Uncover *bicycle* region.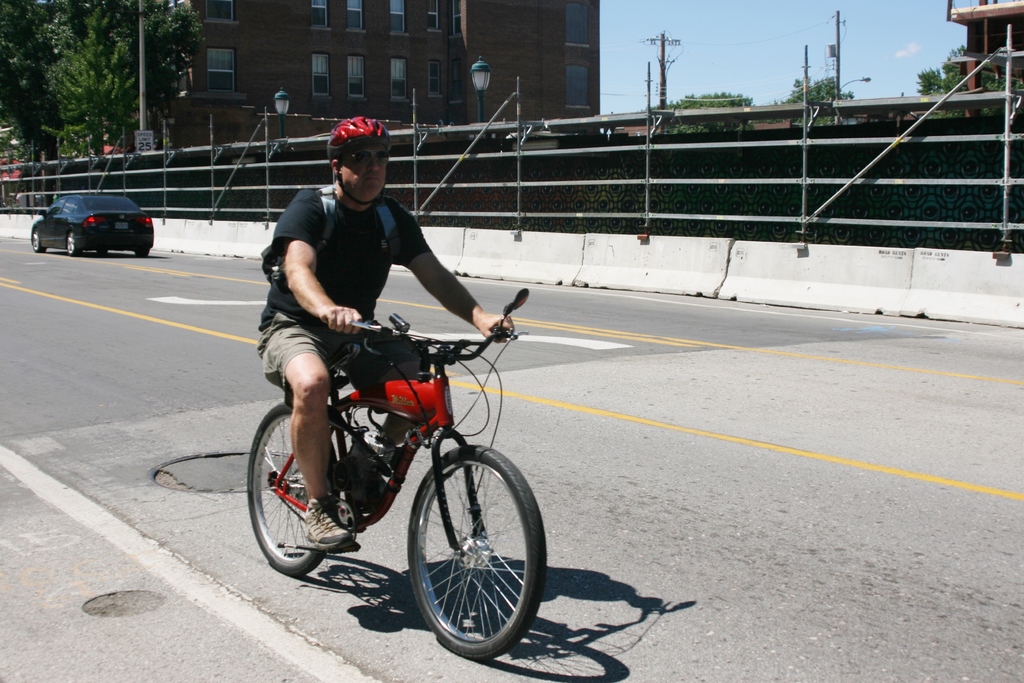
Uncovered: [230,272,560,675].
